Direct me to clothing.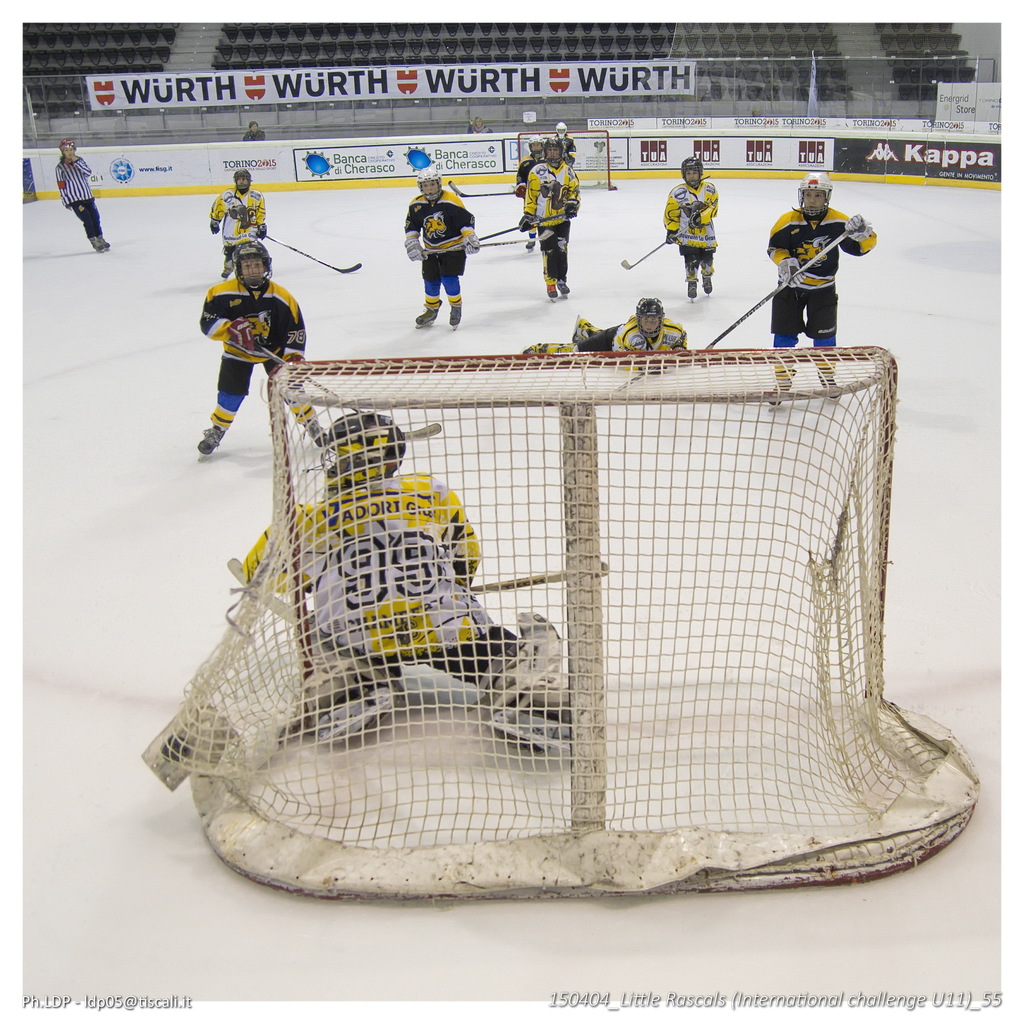
Direction: x1=247 y1=126 x2=266 y2=142.
